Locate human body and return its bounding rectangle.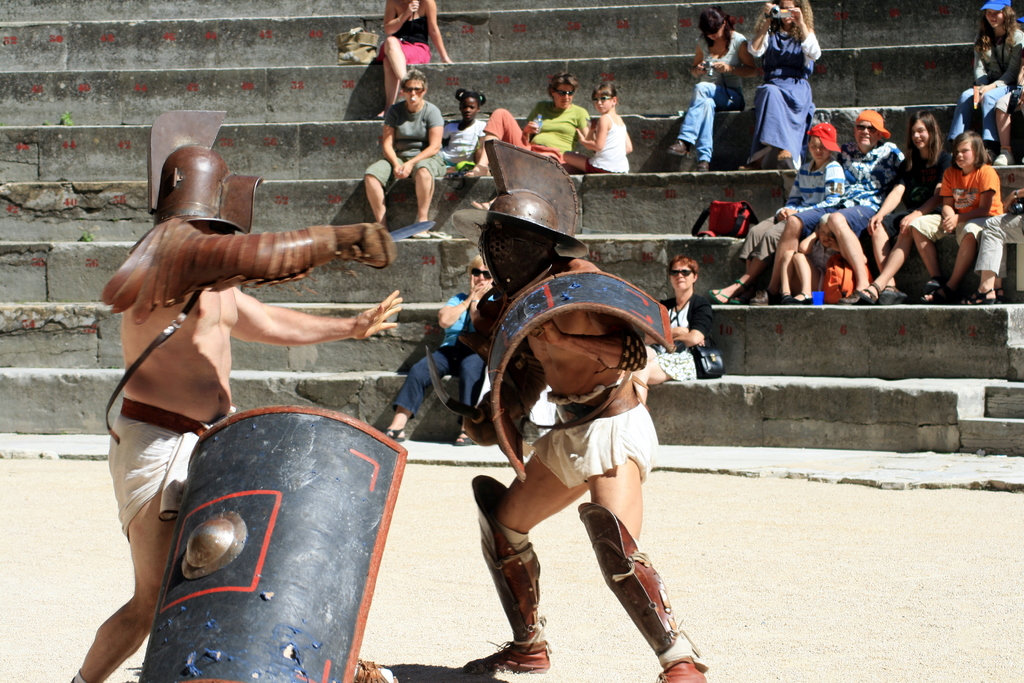
crop(854, 108, 946, 298).
